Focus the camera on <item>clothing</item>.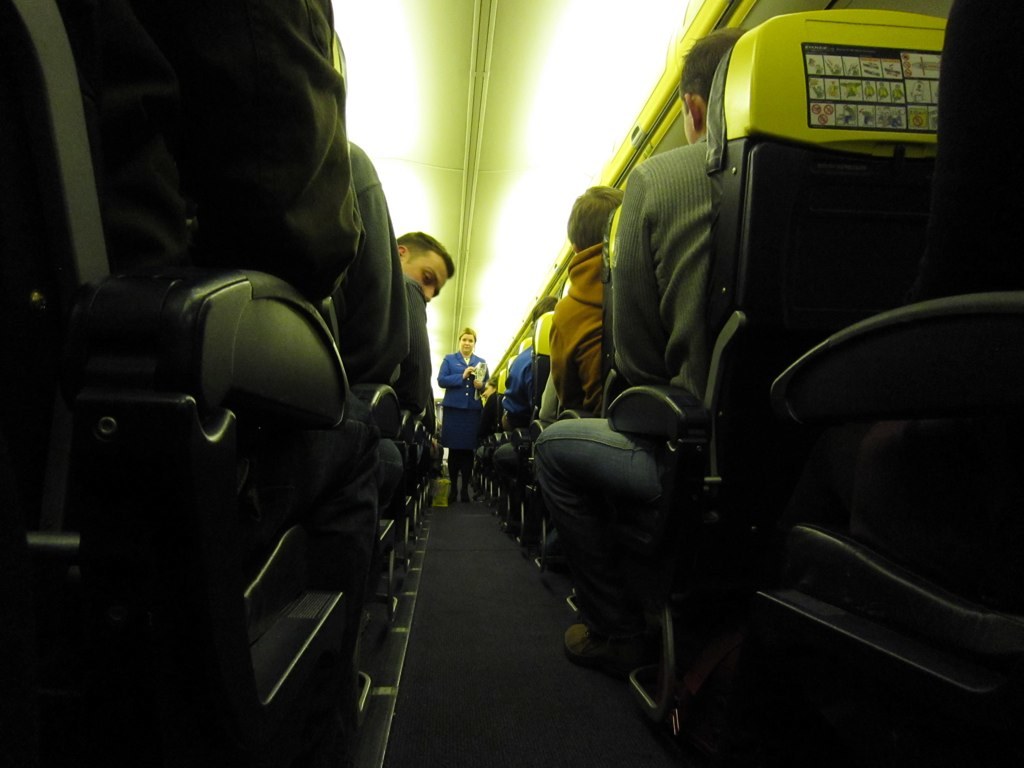
Focus region: select_region(406, 280, 432, 410).
